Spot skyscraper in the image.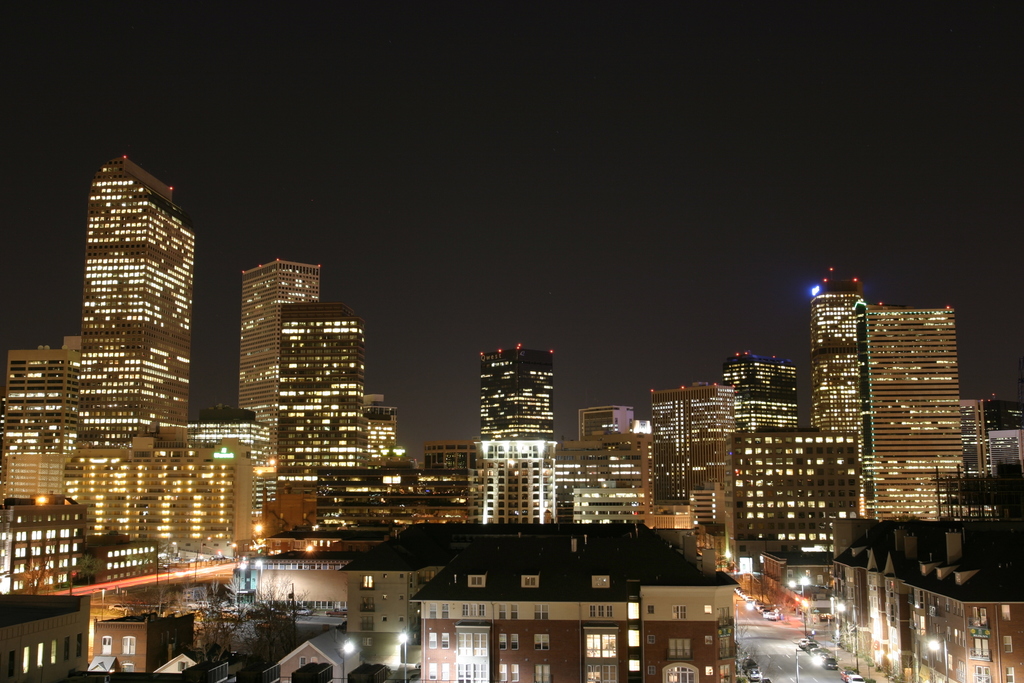
skyscraper found at l=428, t=432, r=490, b=519.
